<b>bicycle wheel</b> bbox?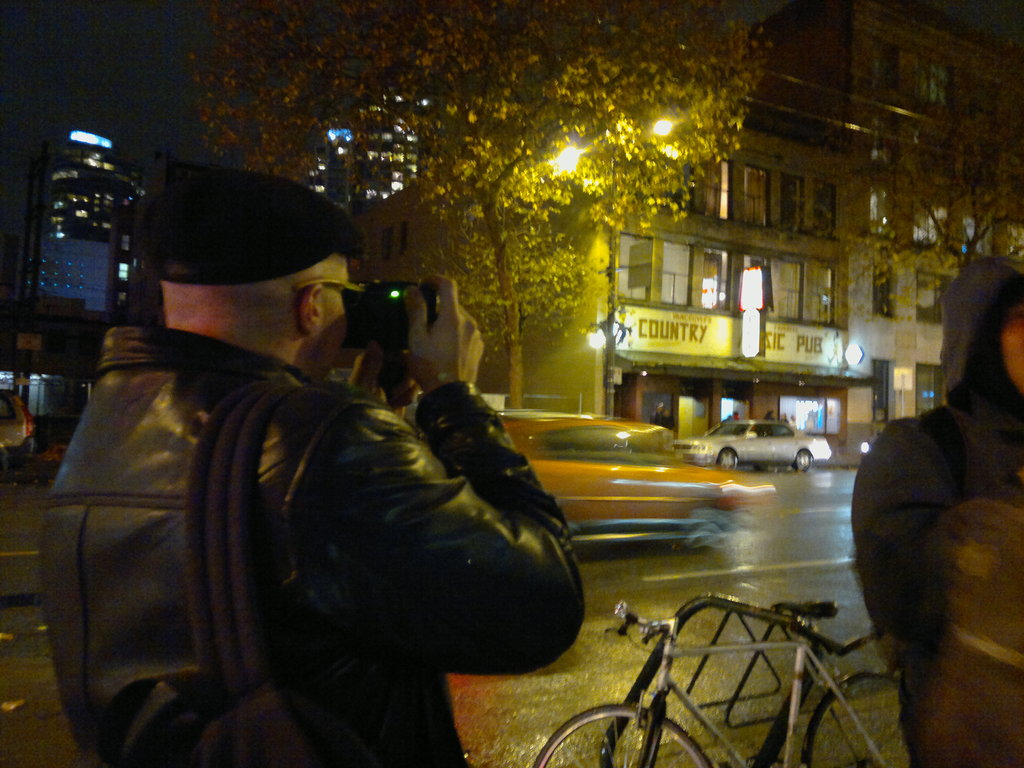
<box>531,702,710,767</box>
